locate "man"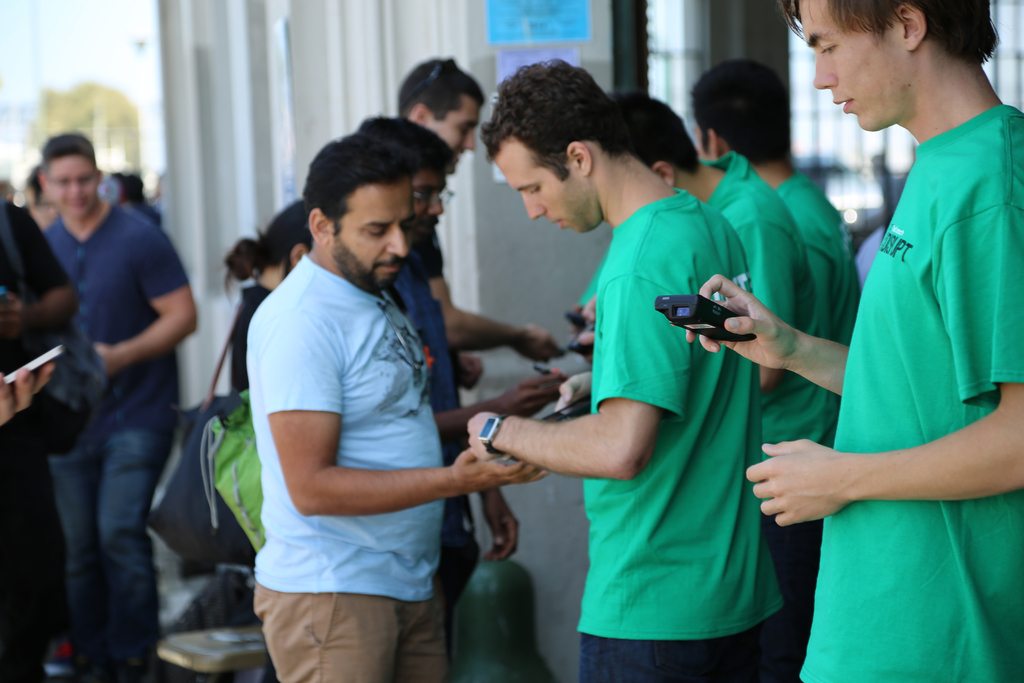
bbox=(691, 56, 859, 682)
